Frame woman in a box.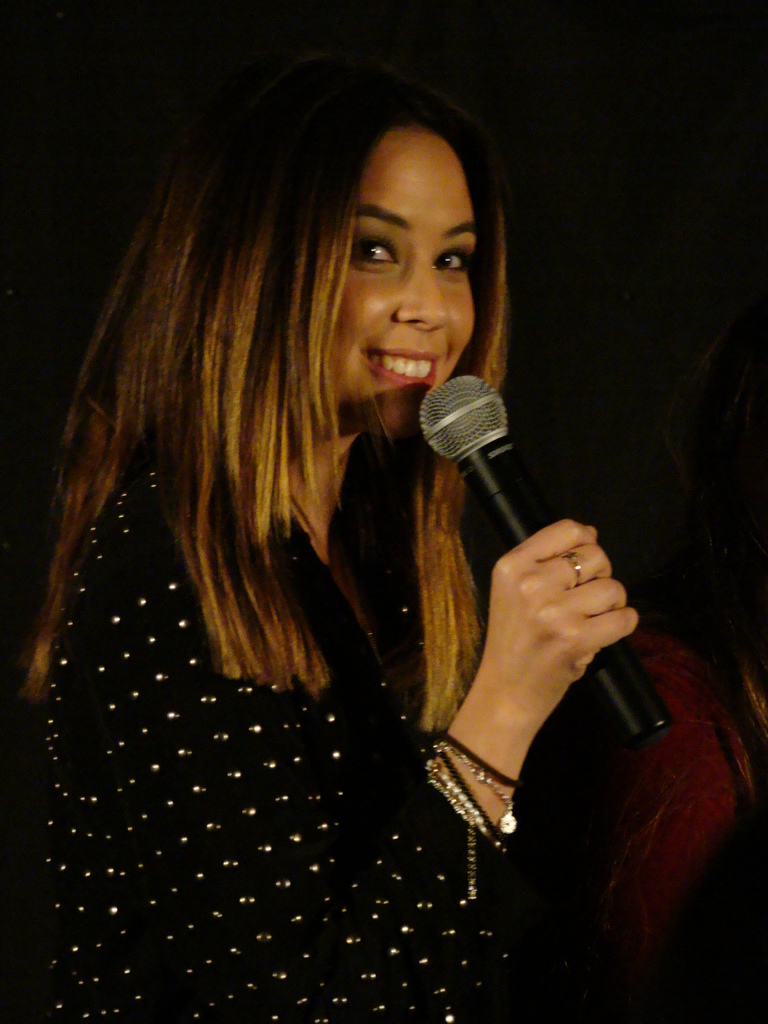
<region>0, 67, 655, 1006</region>.
